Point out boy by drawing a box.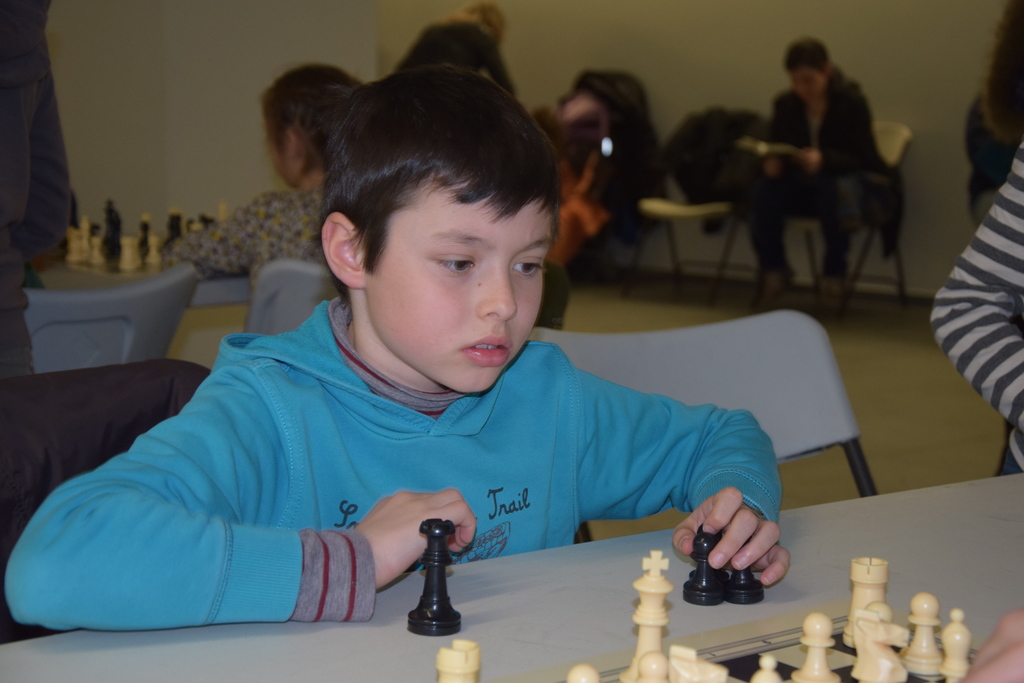
left=6, top=64, right=790, bottom=627.
